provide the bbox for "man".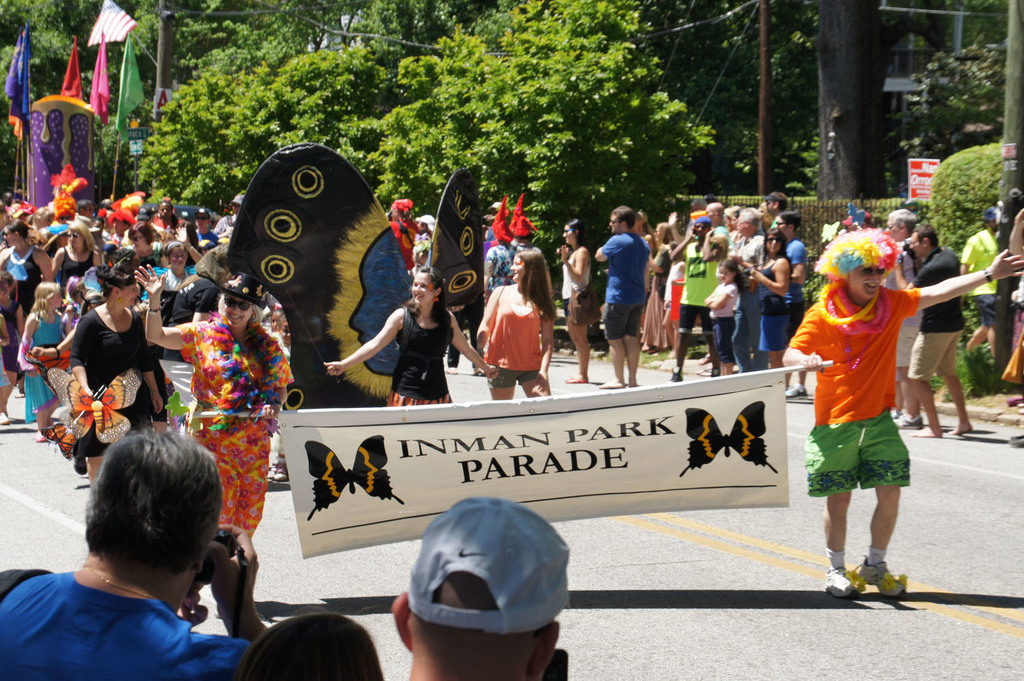
select_region(590, 203, 649, 383).
